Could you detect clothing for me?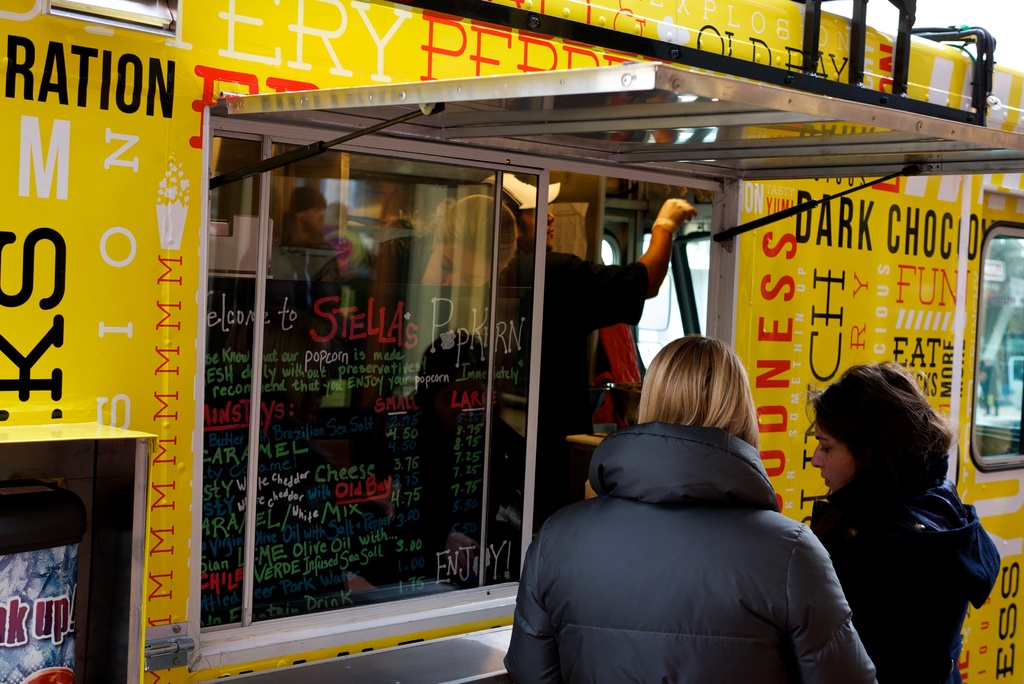
Detection result: 808, 462, 1000, 683.
